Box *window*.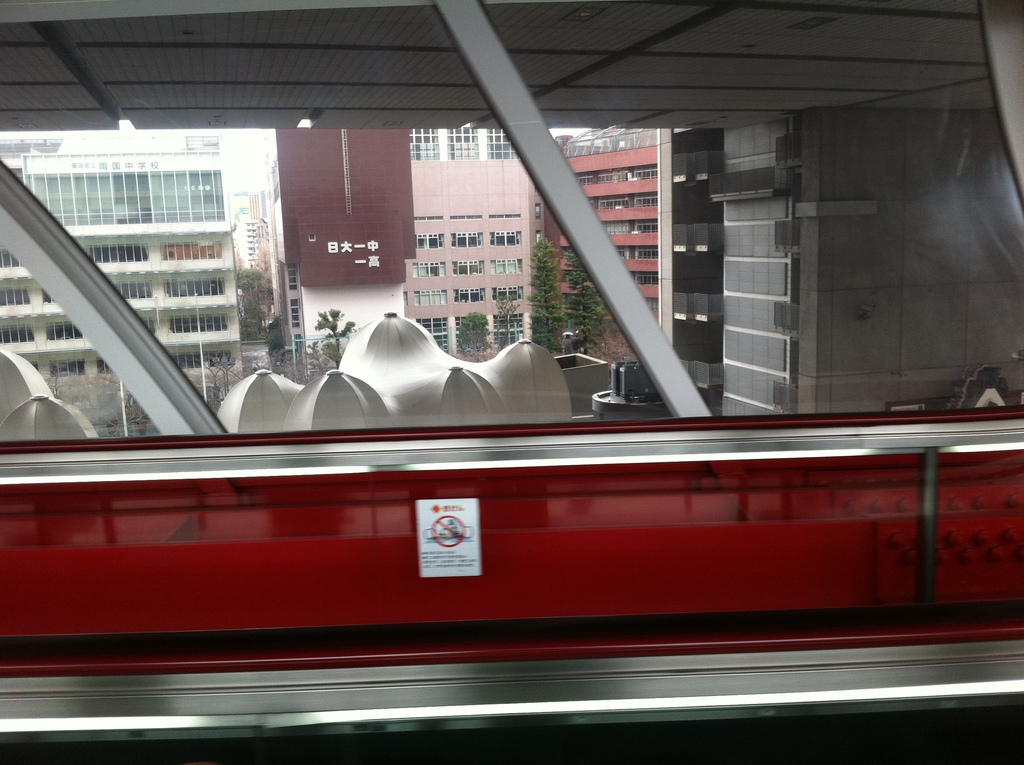
<box>493,283,516,302</box>.
